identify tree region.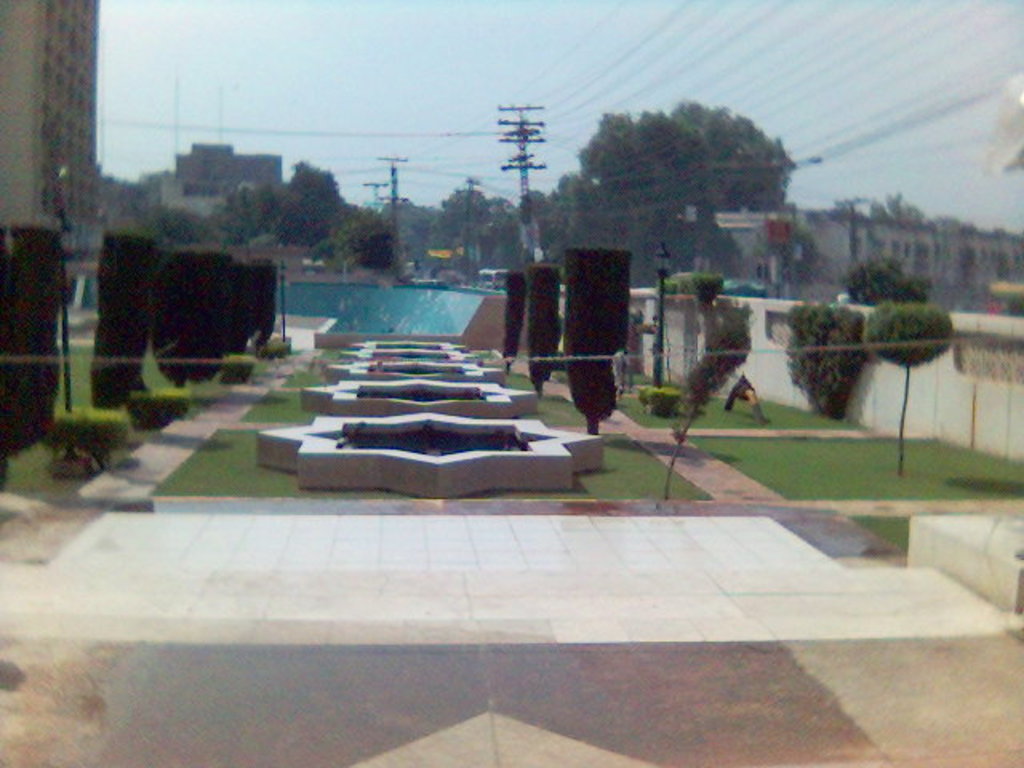
Region: region(555, 93, 818, 243).
